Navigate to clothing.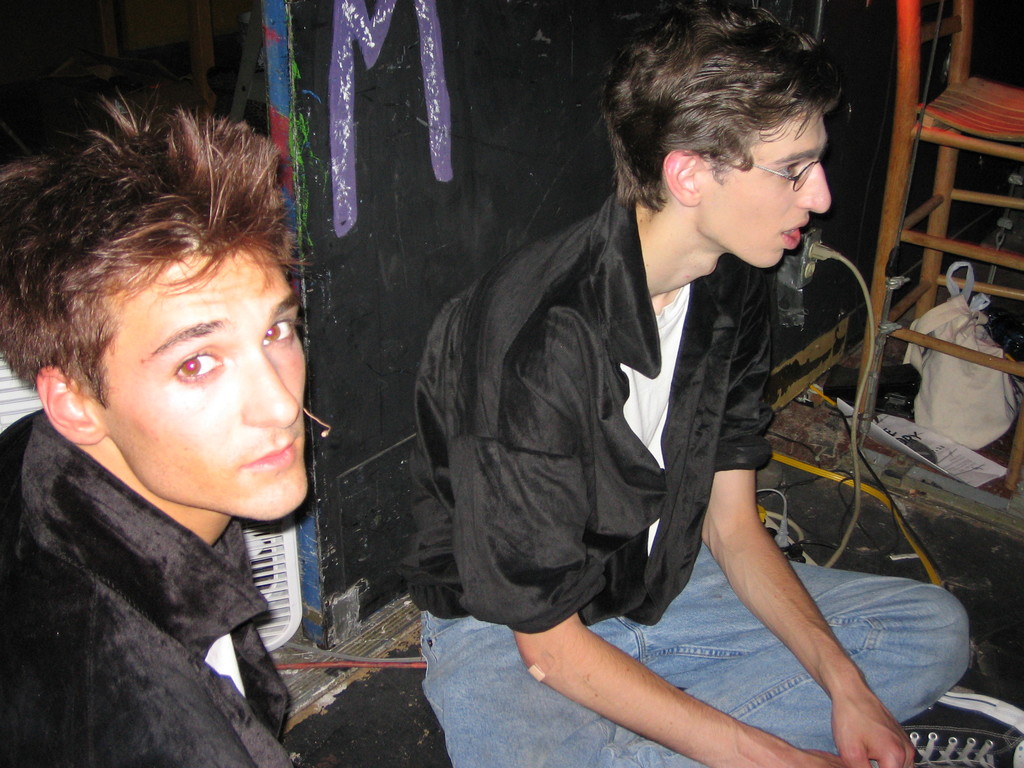
Navigation target: [405, 168, 1023, 767].
